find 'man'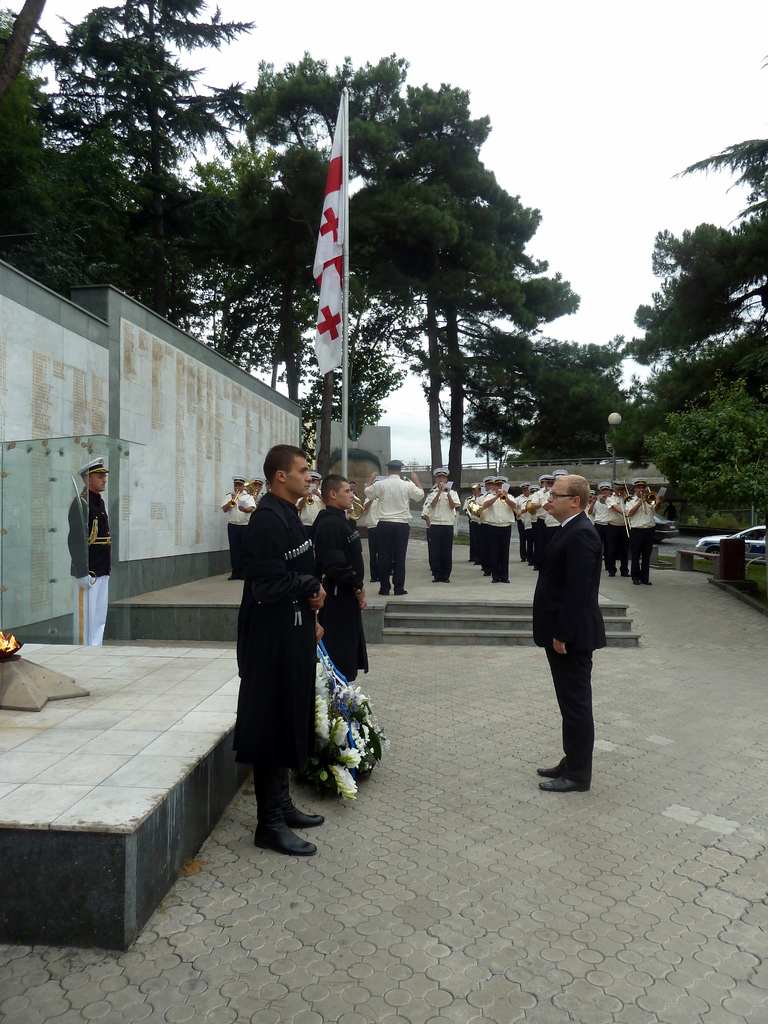
(x1=525, y1=475, x2=629, y2=792)
